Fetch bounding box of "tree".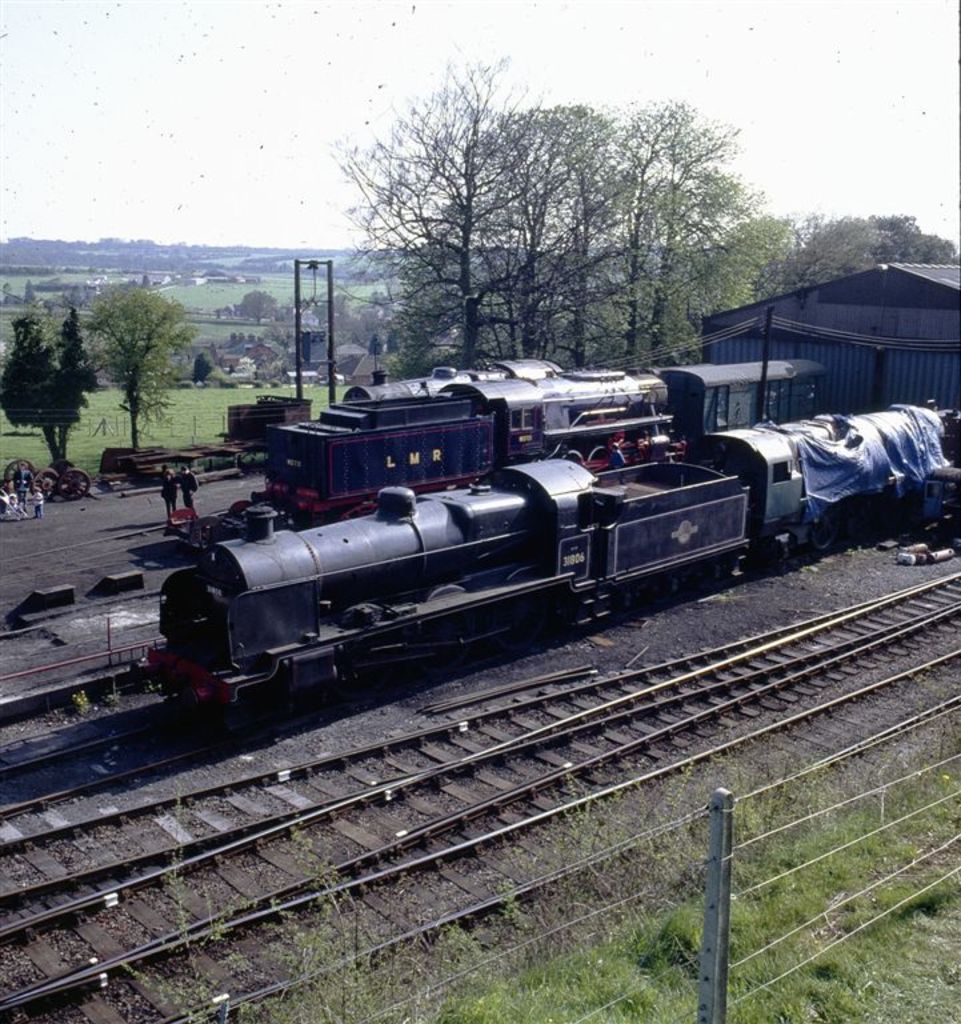
Bbox: <box>75,272,188,475</box>.
